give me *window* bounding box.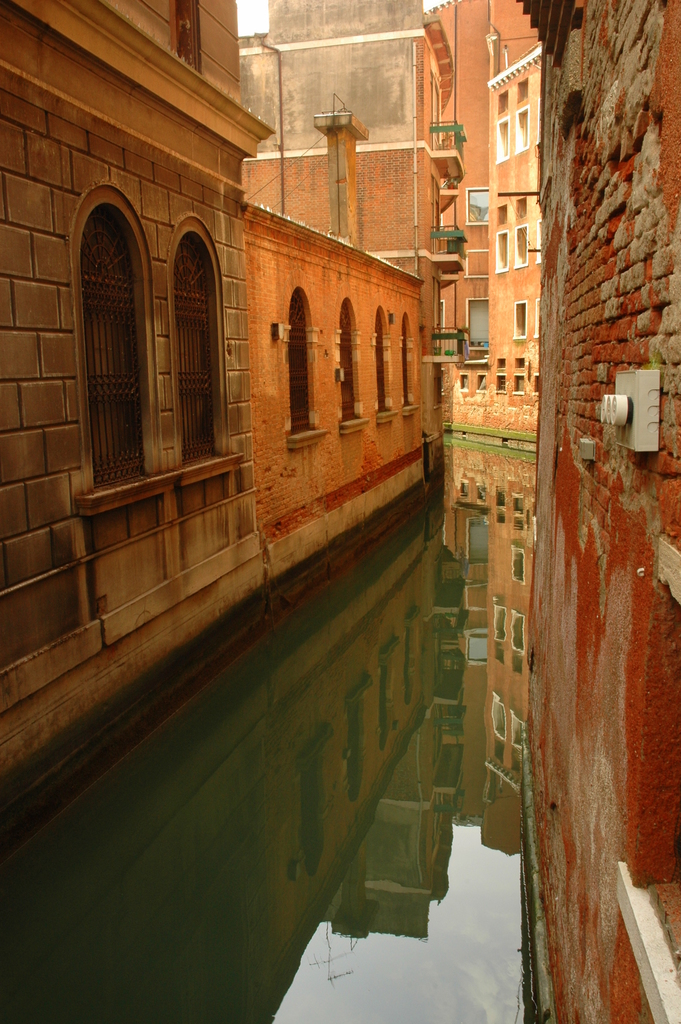
region(404, 311, 418, 404).
